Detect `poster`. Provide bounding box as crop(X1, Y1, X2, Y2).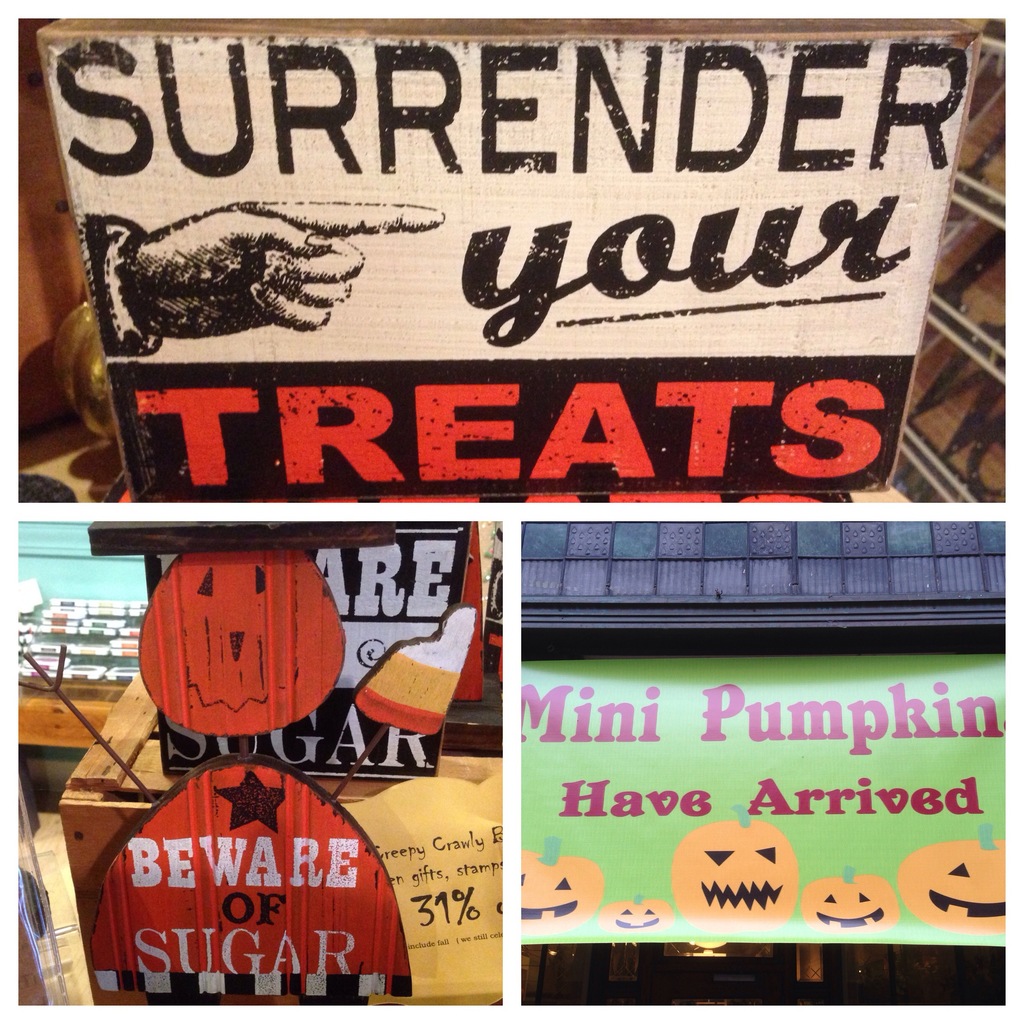
crop(522, 657, 1010, 949).
